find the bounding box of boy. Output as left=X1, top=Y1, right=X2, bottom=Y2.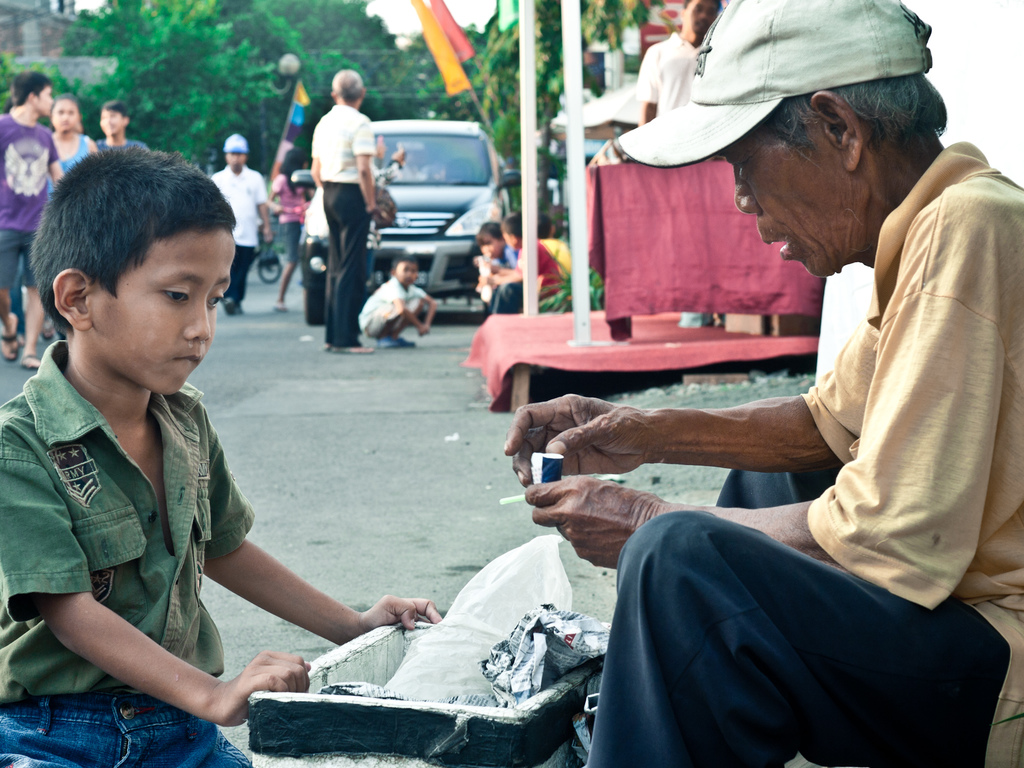
left=490, top=213, right=560, bottom=312.
